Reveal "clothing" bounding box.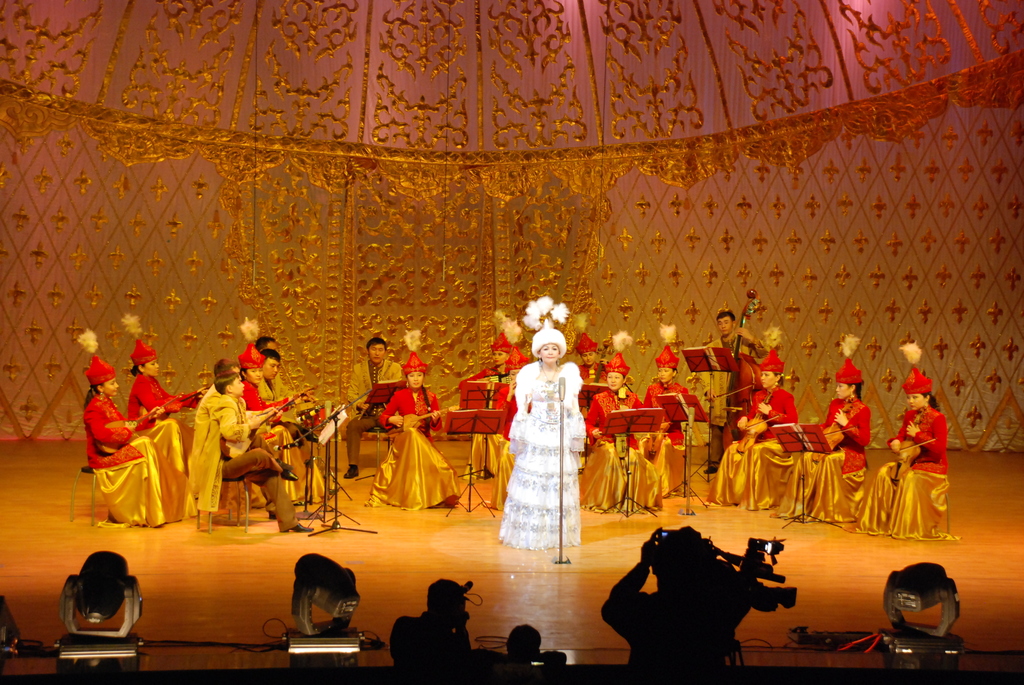
Revealed: region(239, 381, 335, 508).
